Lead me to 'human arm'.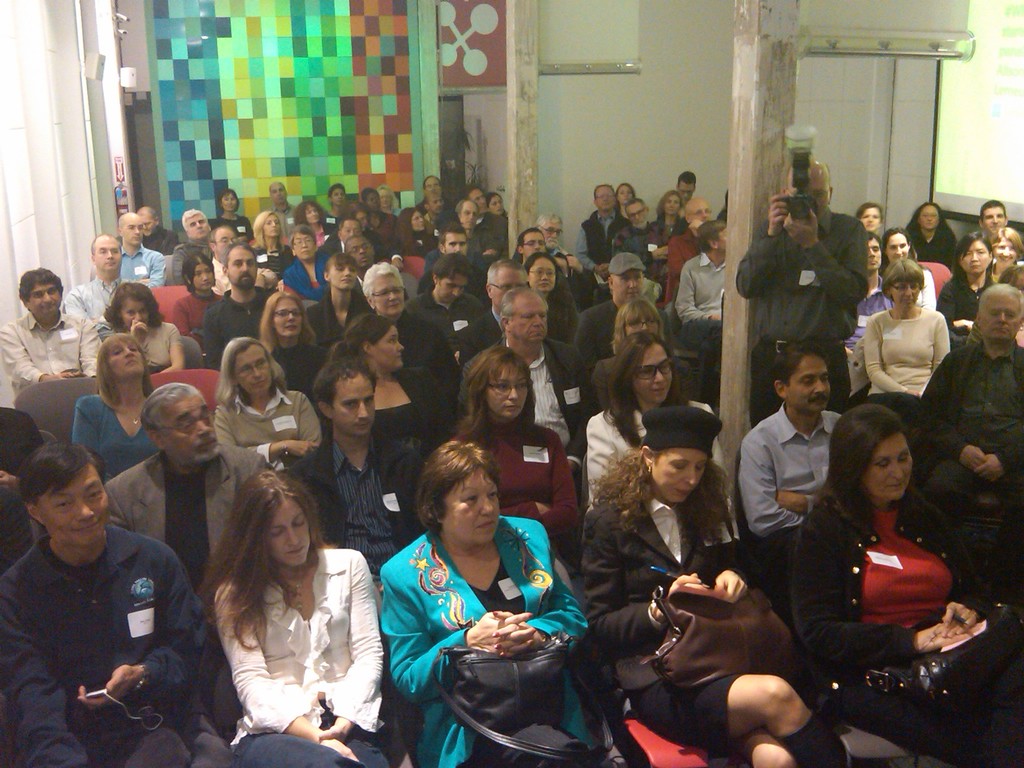
Lead to detection(0, 317, 65, 383).
